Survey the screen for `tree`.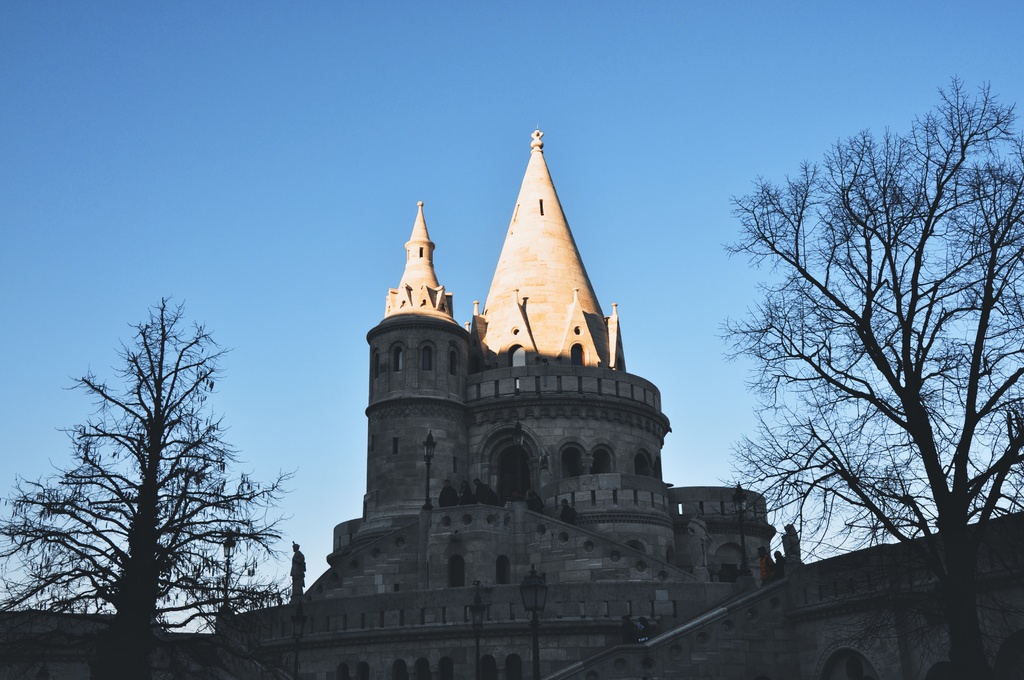
Survey found: Rect(49, 284, 277, 658).
